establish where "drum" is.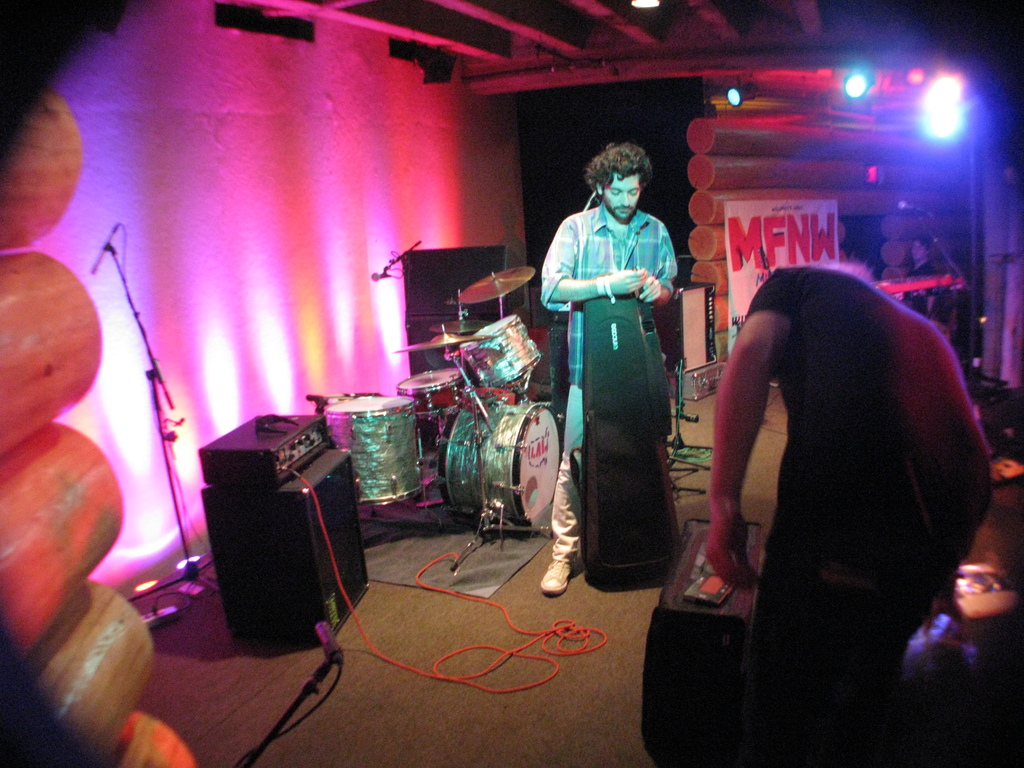
Established at [left=433, top=399, right=564, bottom=532].
